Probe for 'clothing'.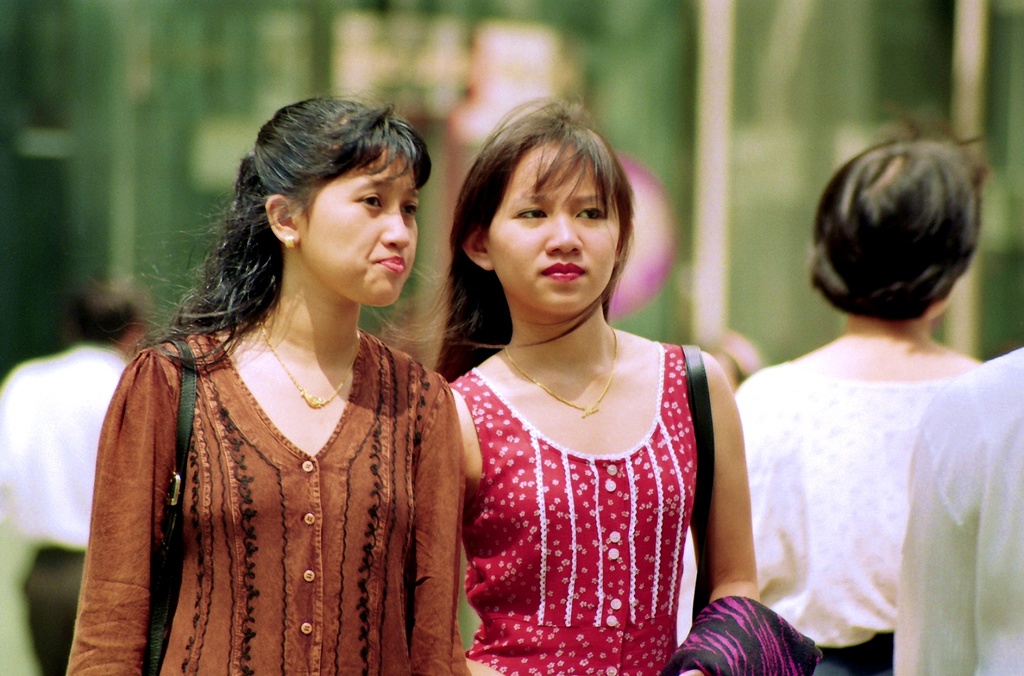
Probe result: bbox=(435, 307, 735, 654).
